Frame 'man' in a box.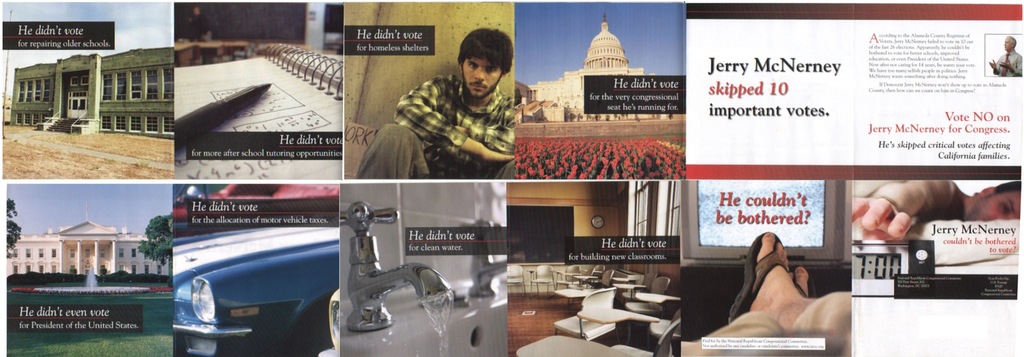
(341, 26, 514, 175).
